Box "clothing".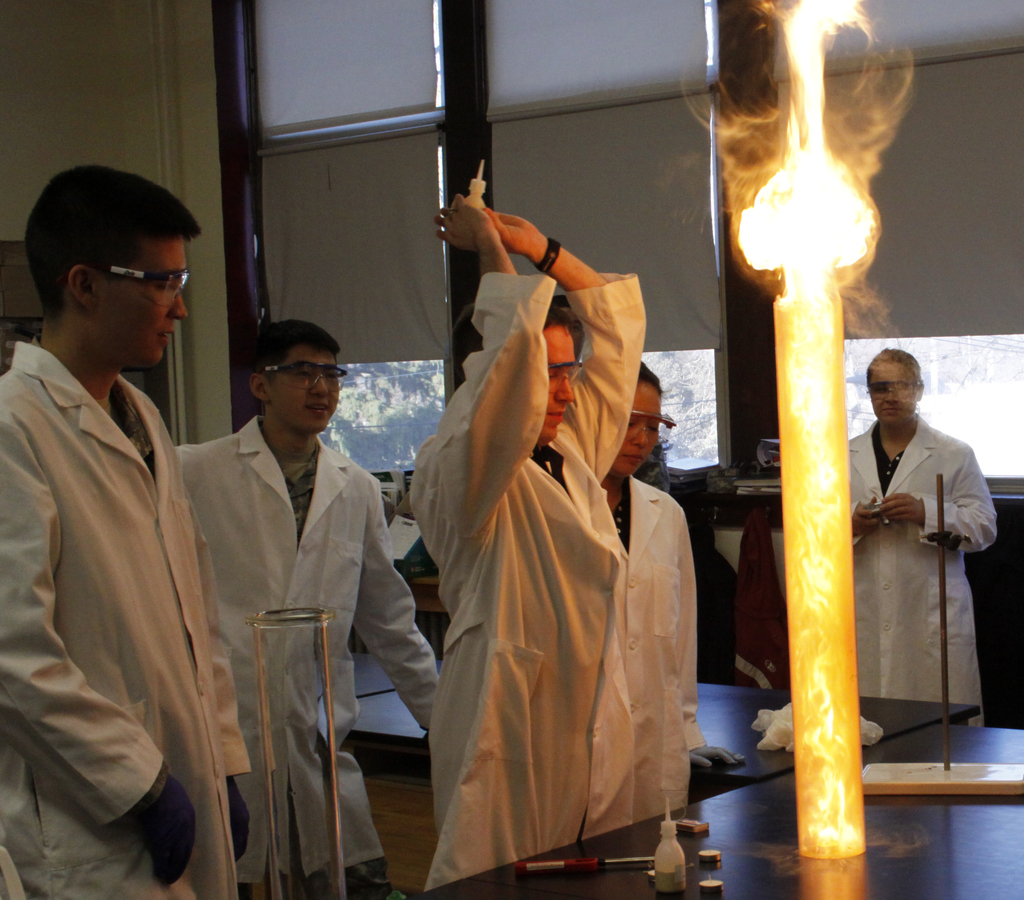
bbox(580, 473, 711, 845).
